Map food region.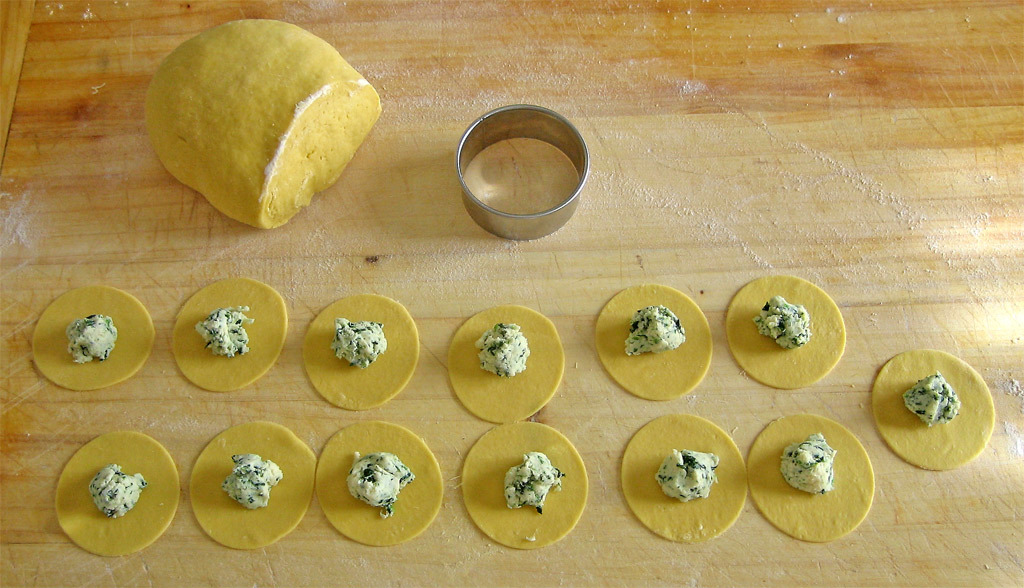
Mapped to x1=656, y1=447, x2=719, y2=499.
